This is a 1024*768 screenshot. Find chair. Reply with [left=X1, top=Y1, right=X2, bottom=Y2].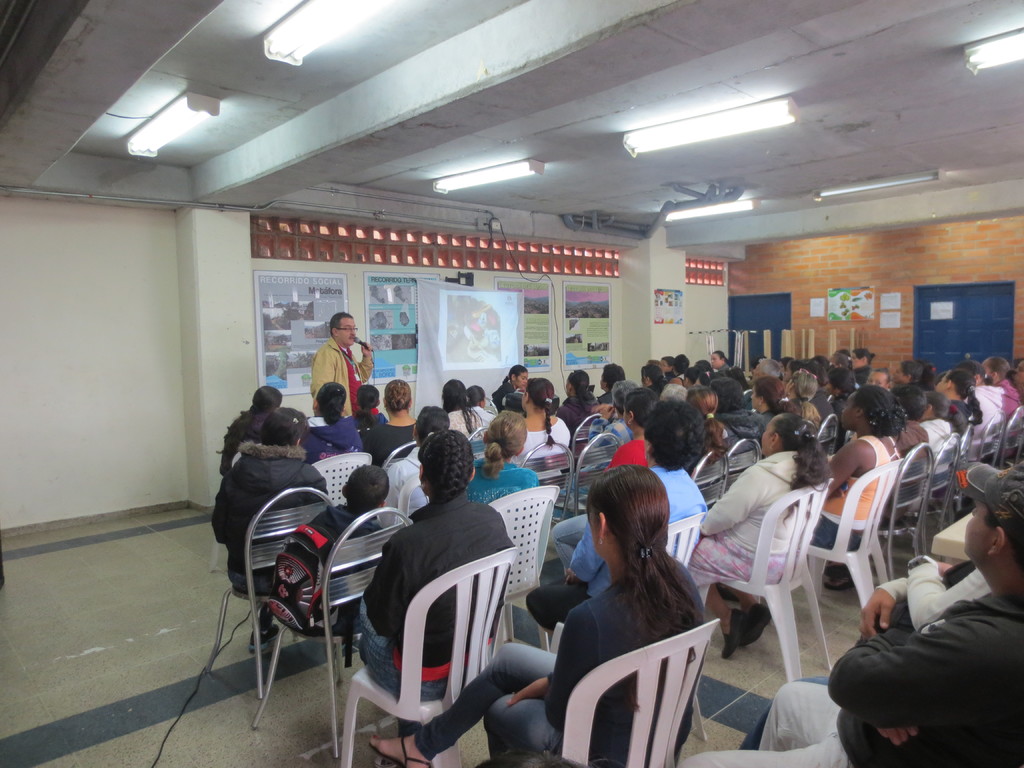
[left=397, top=476, right=435, bottom=524].
